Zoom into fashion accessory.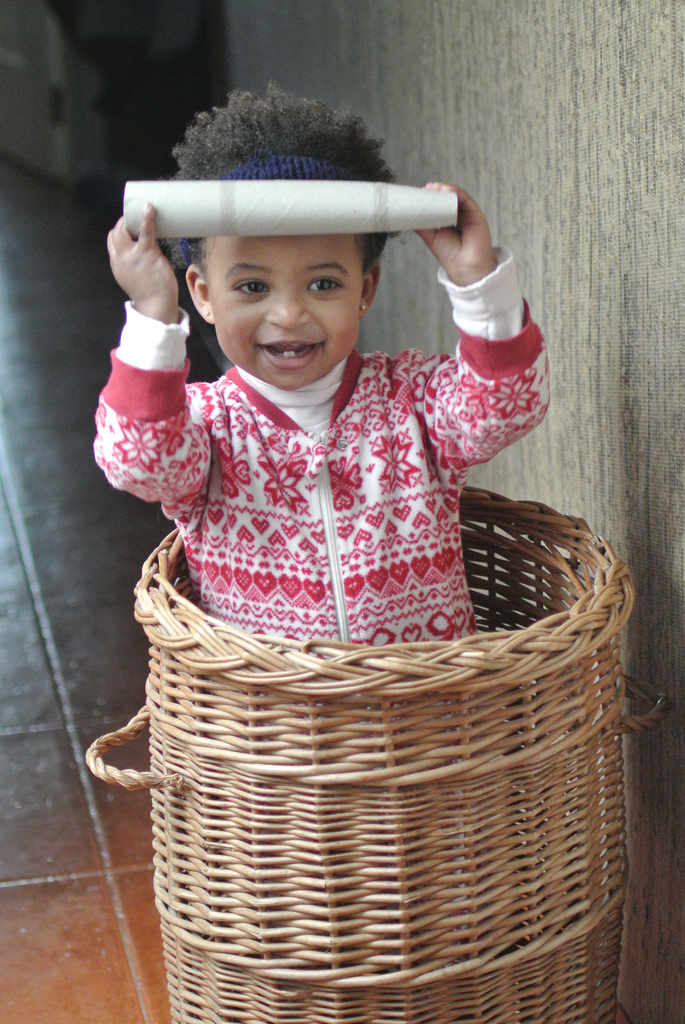
Zoom target: [left=198, top=309, right=214, bottom=319].
